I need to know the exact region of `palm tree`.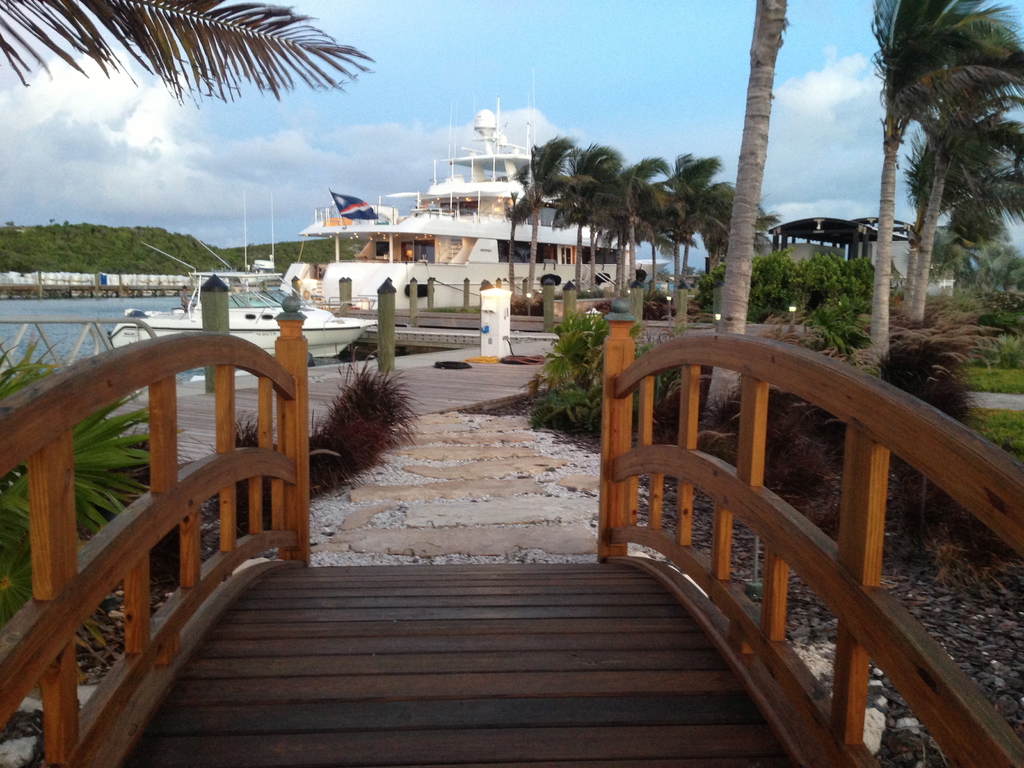
Region: 607,167,666,307.
